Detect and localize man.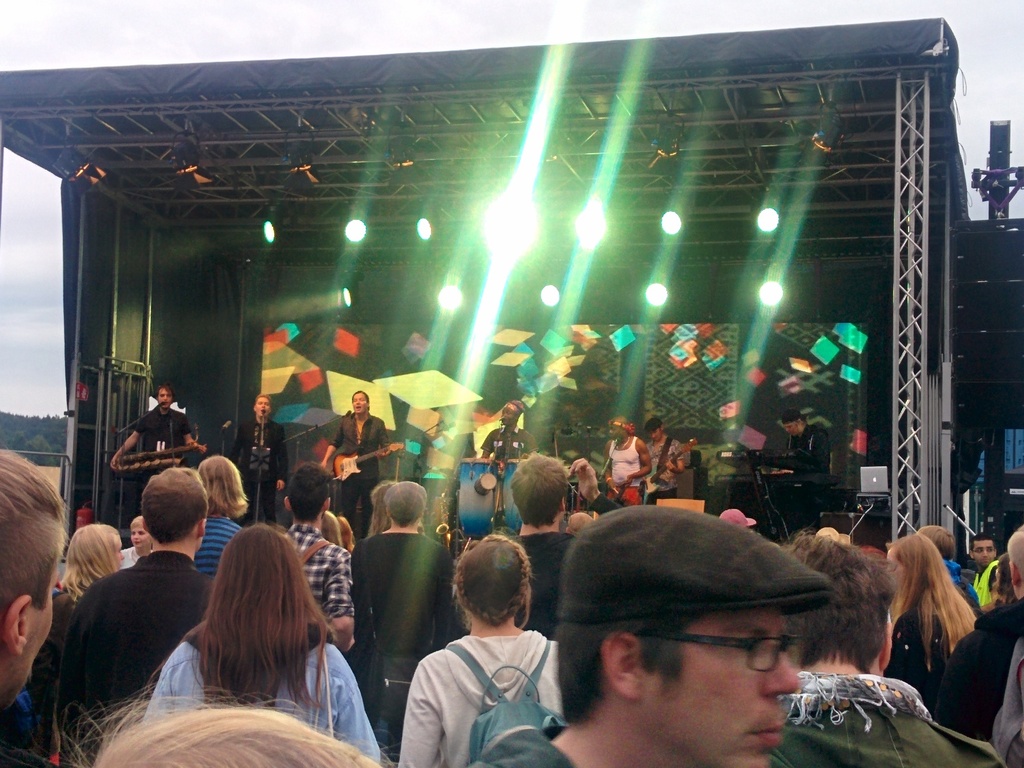
Localized at (left=107, top=381, right=207, bottom=468).
